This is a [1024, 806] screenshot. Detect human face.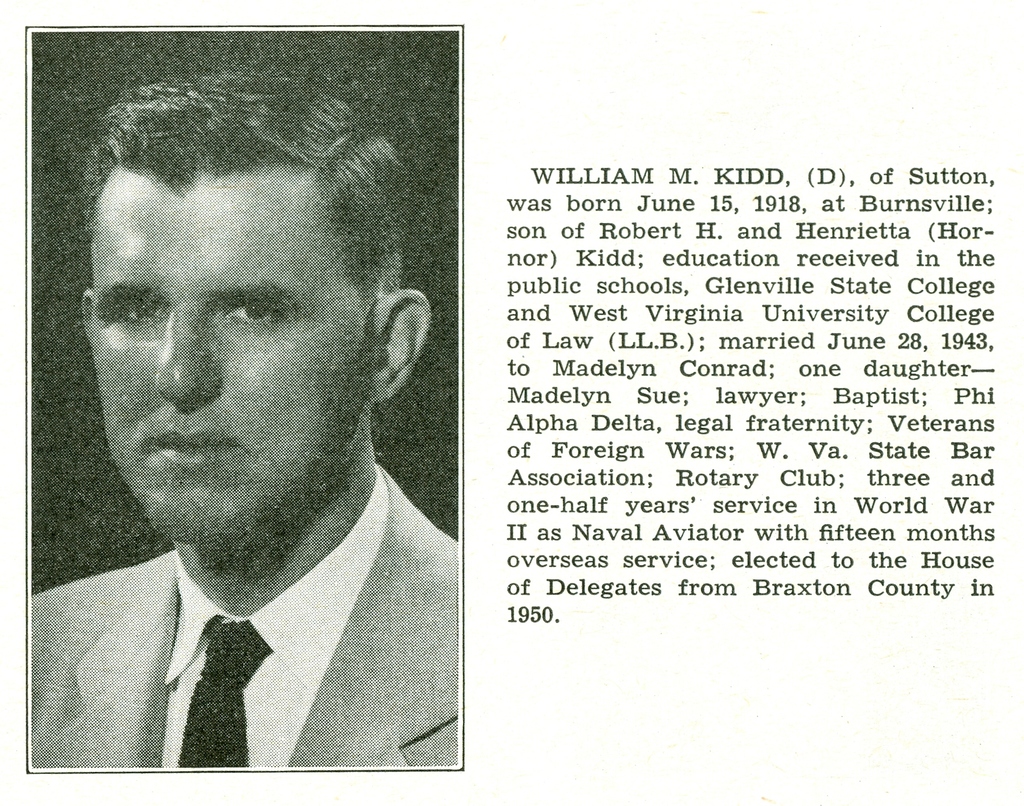
{"x1": 89, "y1": 177, "x2": 366, "y2": 538}.
